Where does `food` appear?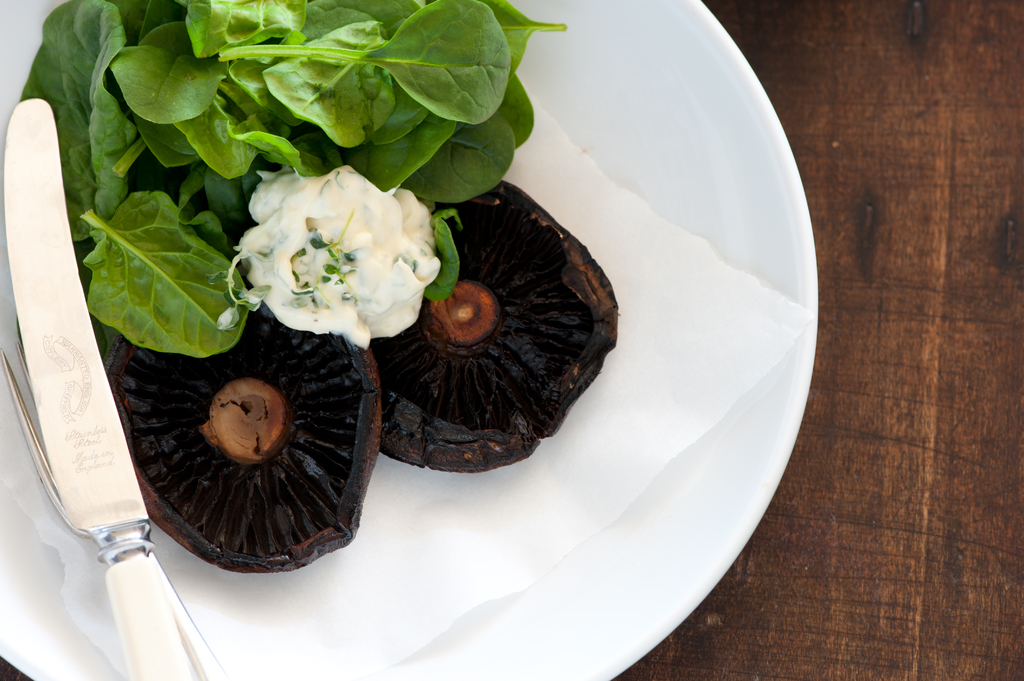
Appears at x1=106 y1=301 x2=376 y2=576.
